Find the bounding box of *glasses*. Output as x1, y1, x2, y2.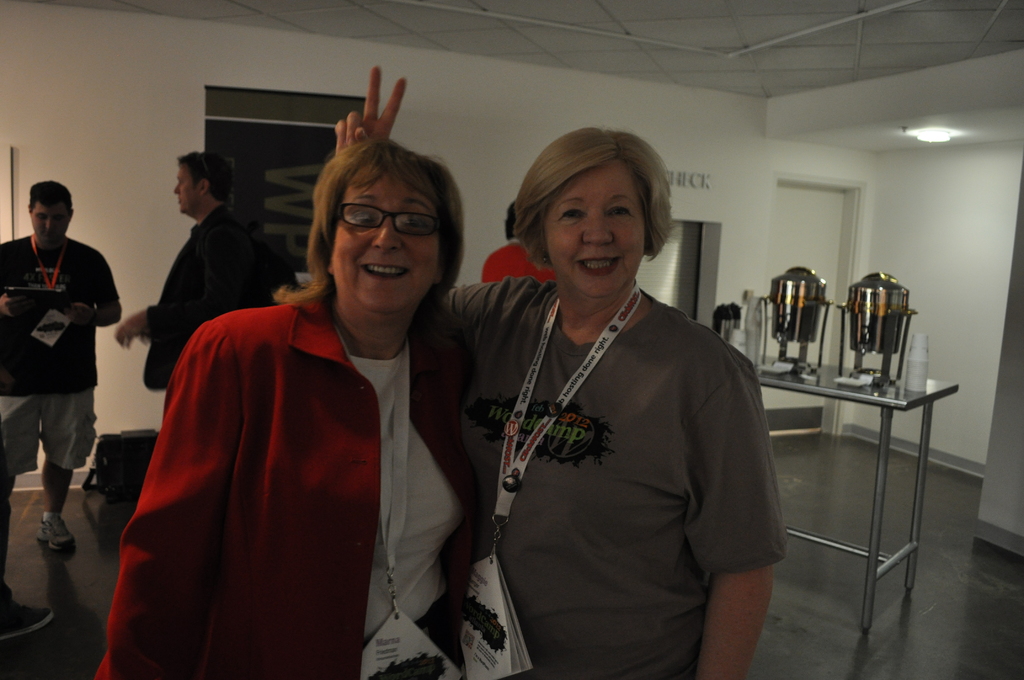
323, 198, 450, 245.
